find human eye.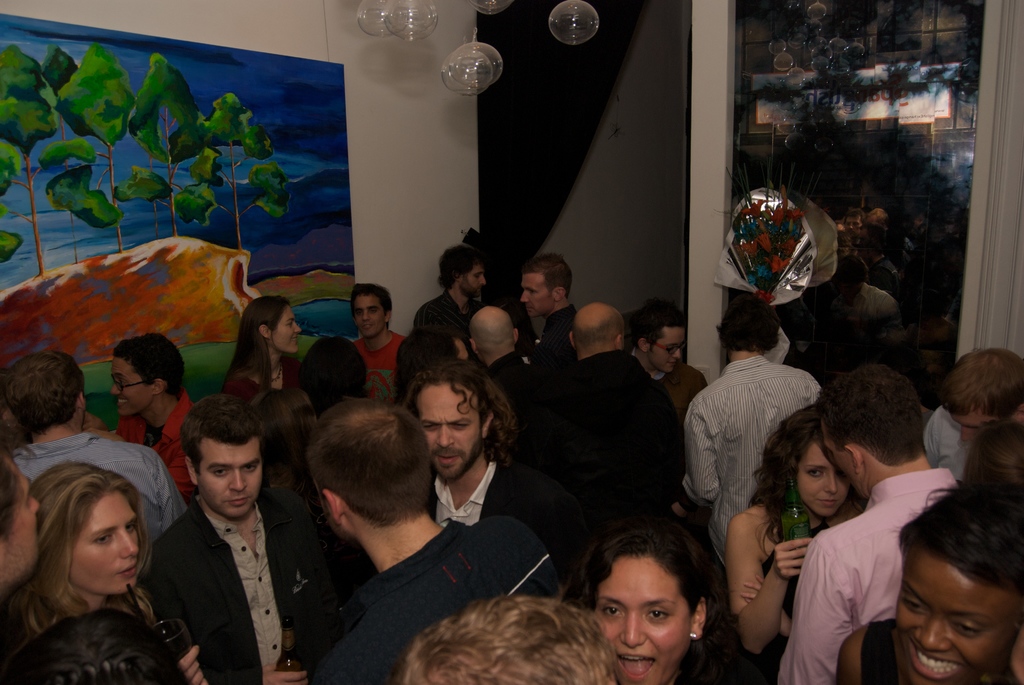
{"x1": 92, "y1": 532, "x2": 115, "y2": 547}.
